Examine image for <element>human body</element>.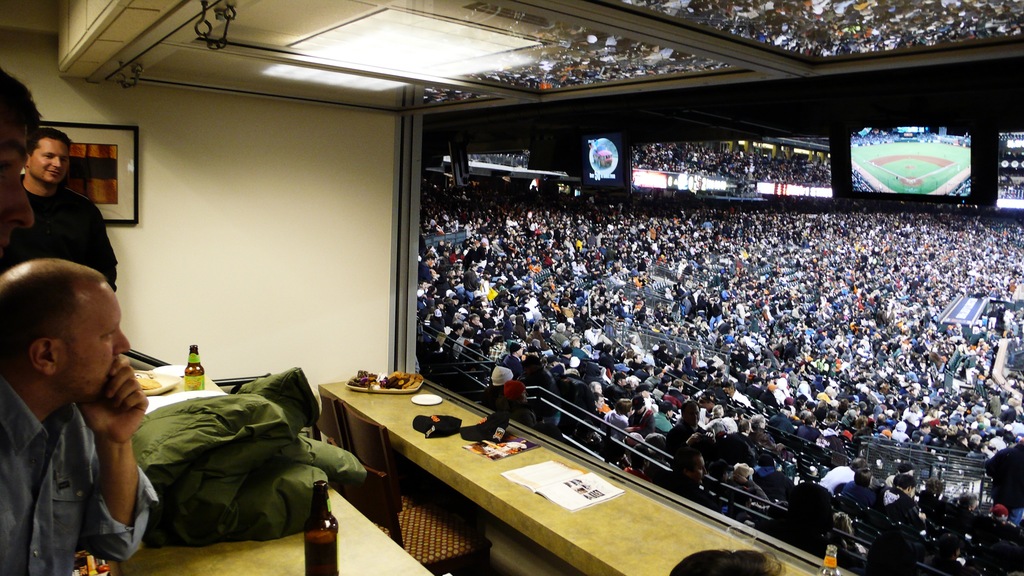
Examination result: [x1=855, y1=271, x2=870, y2=277].
